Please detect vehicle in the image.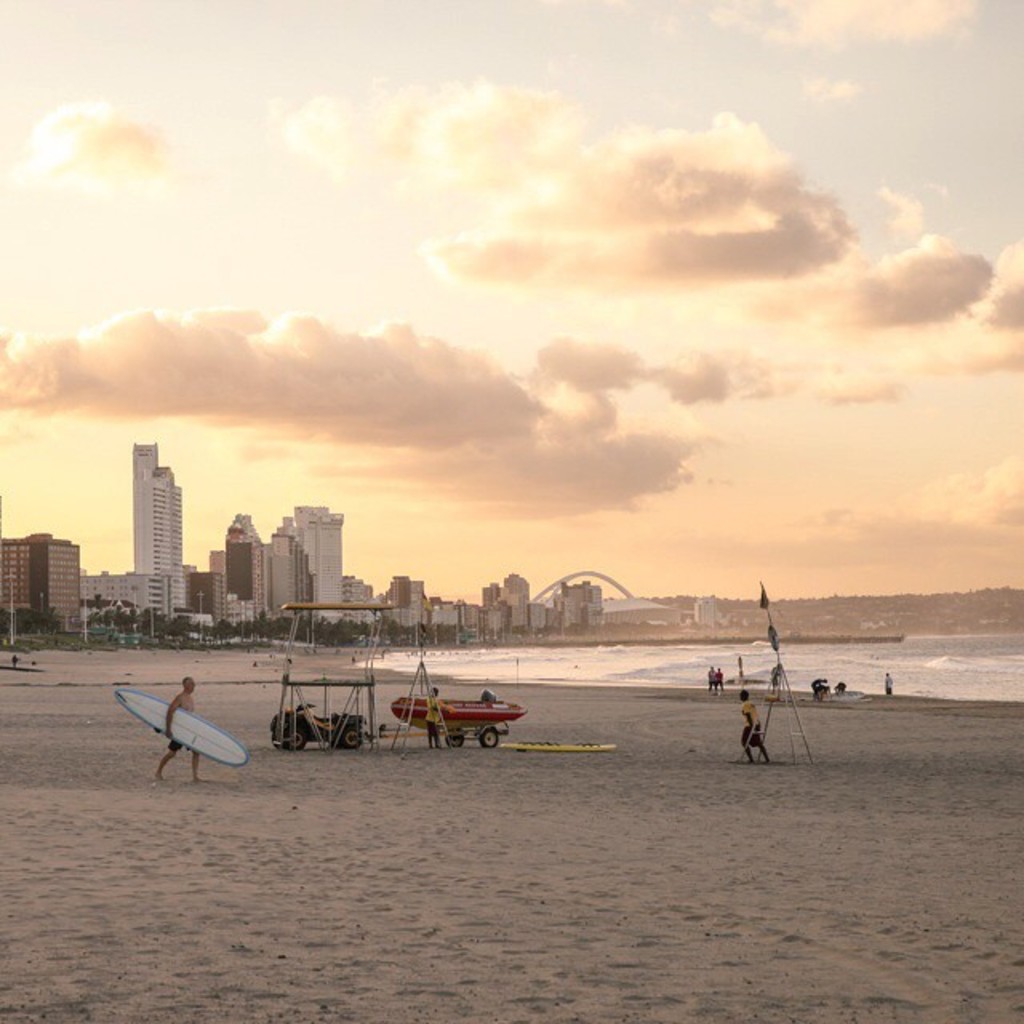
left=267, top=699, right=371, bottom=749.
